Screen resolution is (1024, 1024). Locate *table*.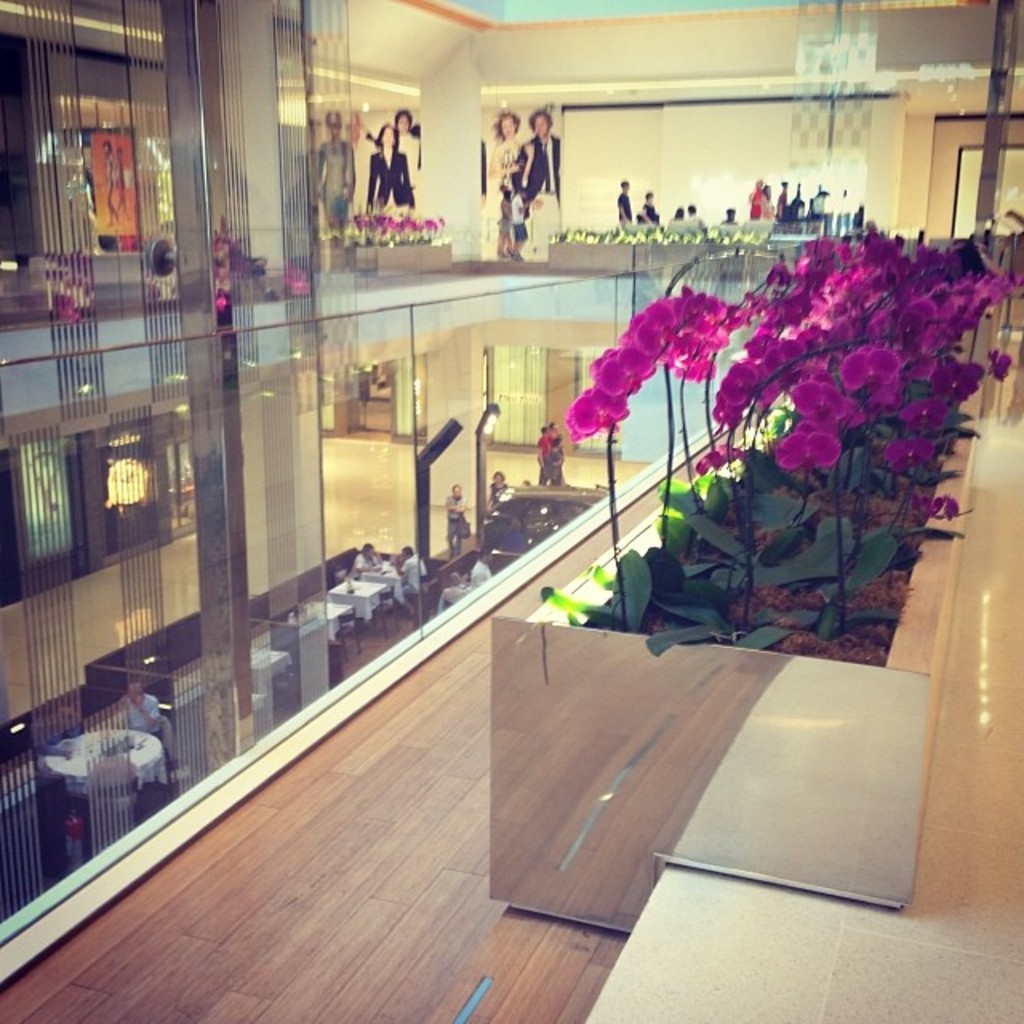
x1=330 y1=571 x2=384 y2=626.
